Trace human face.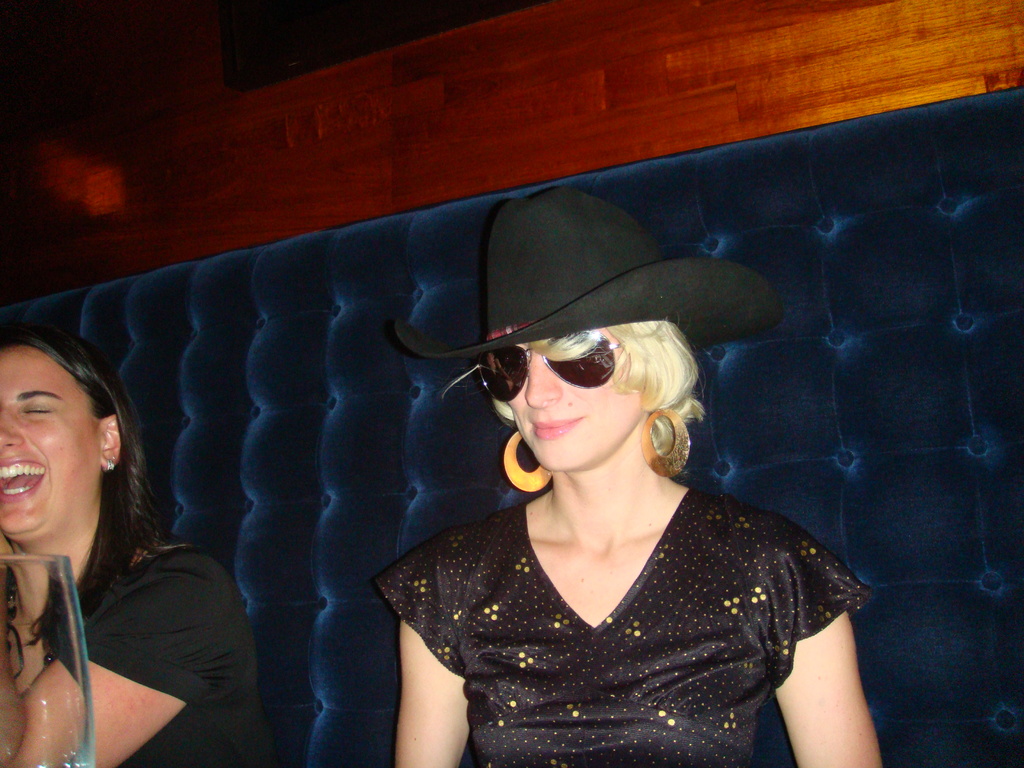
Traced to {"x1": 0, "y1": 346, "x2": 101, "y2": 546}.
